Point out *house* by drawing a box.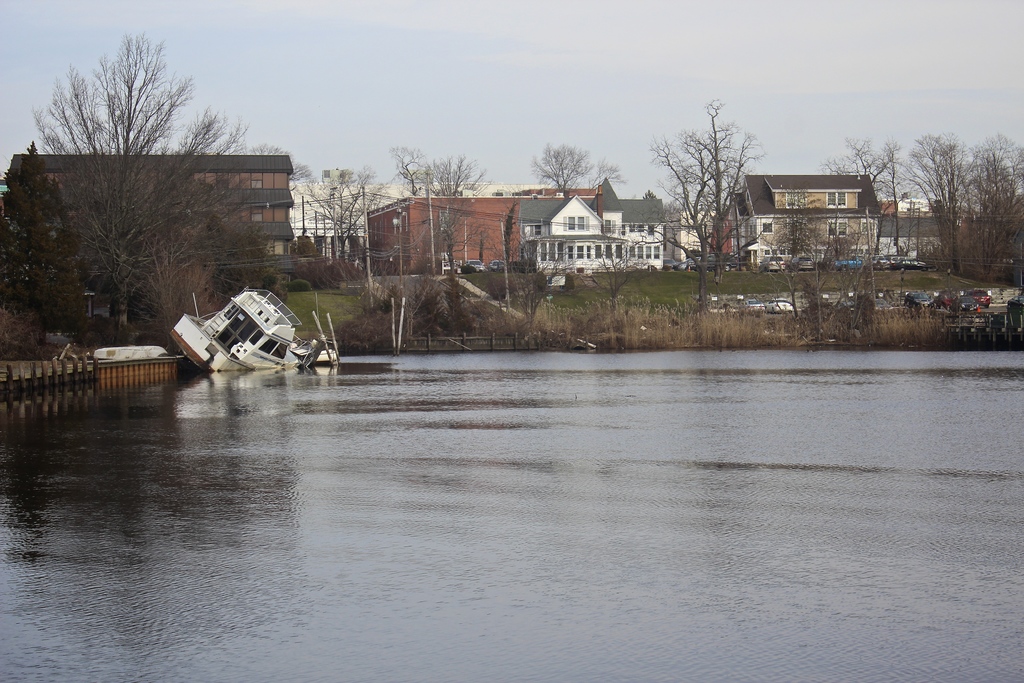
left=280, top=169, right=413, bottom=271.
